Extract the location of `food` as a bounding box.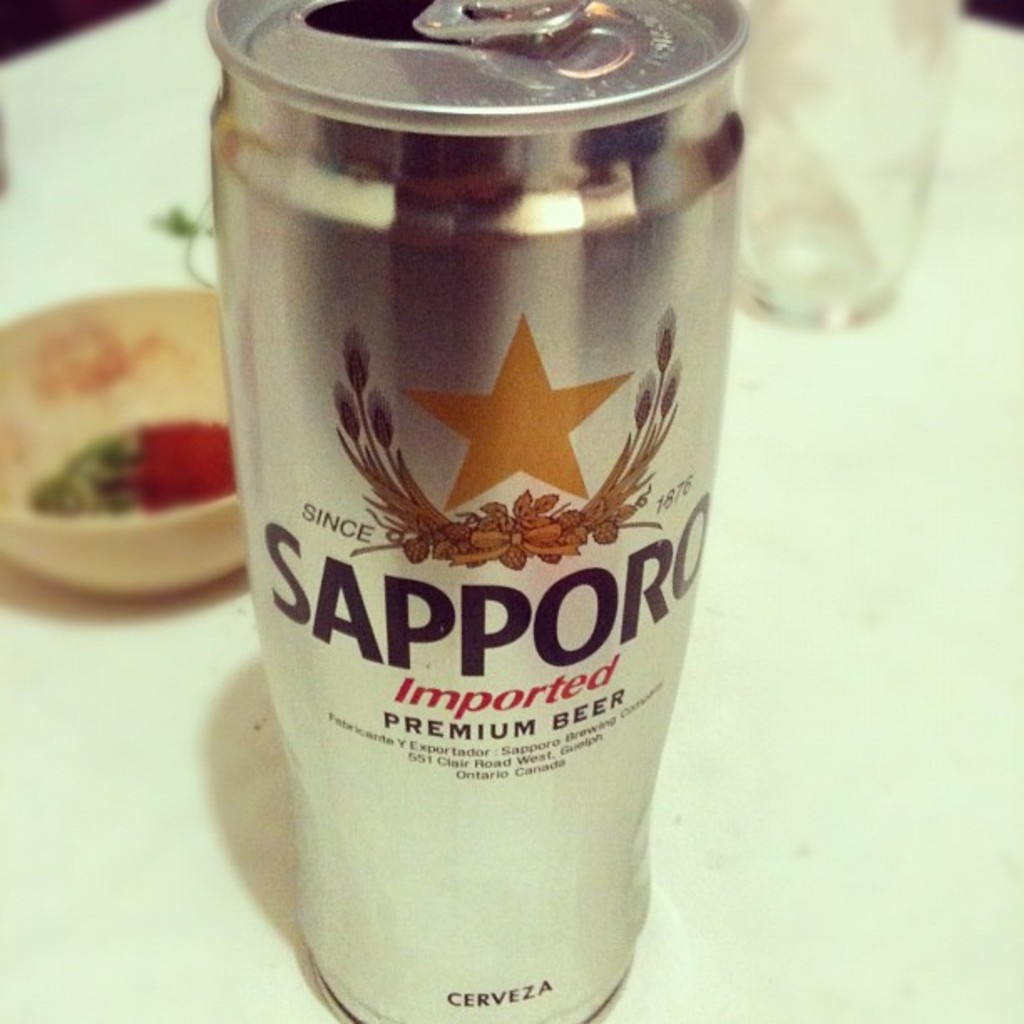
37, 425, 246, 507.
